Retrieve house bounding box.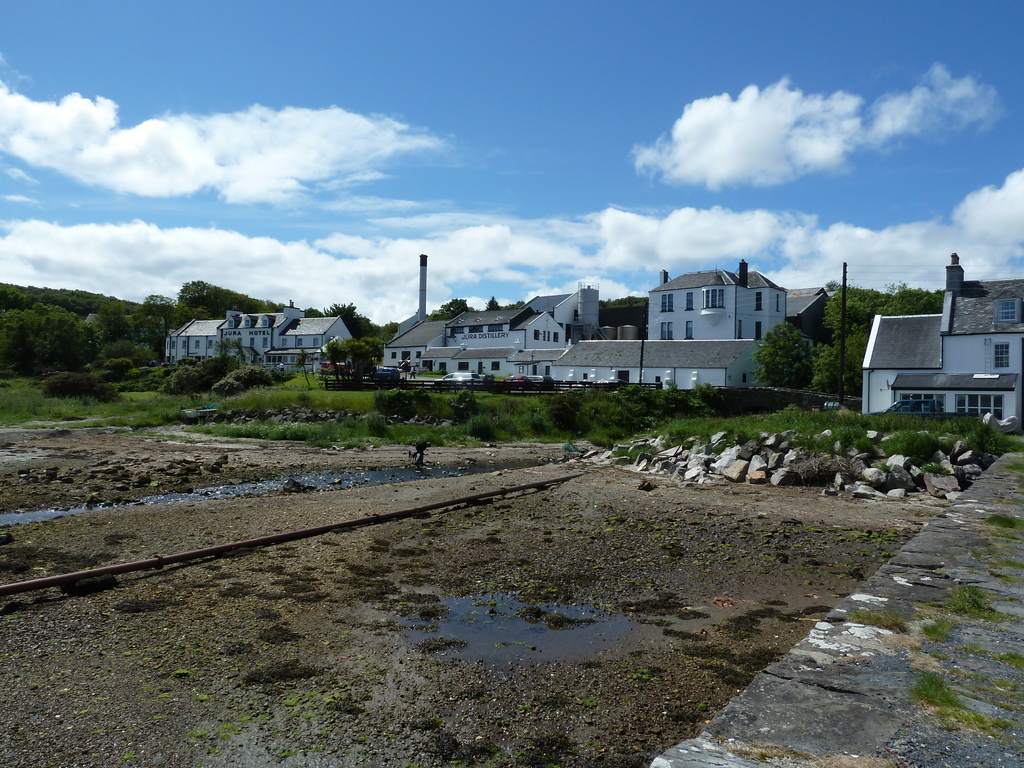
Bounding box: (858, 246, 1023, 431).
